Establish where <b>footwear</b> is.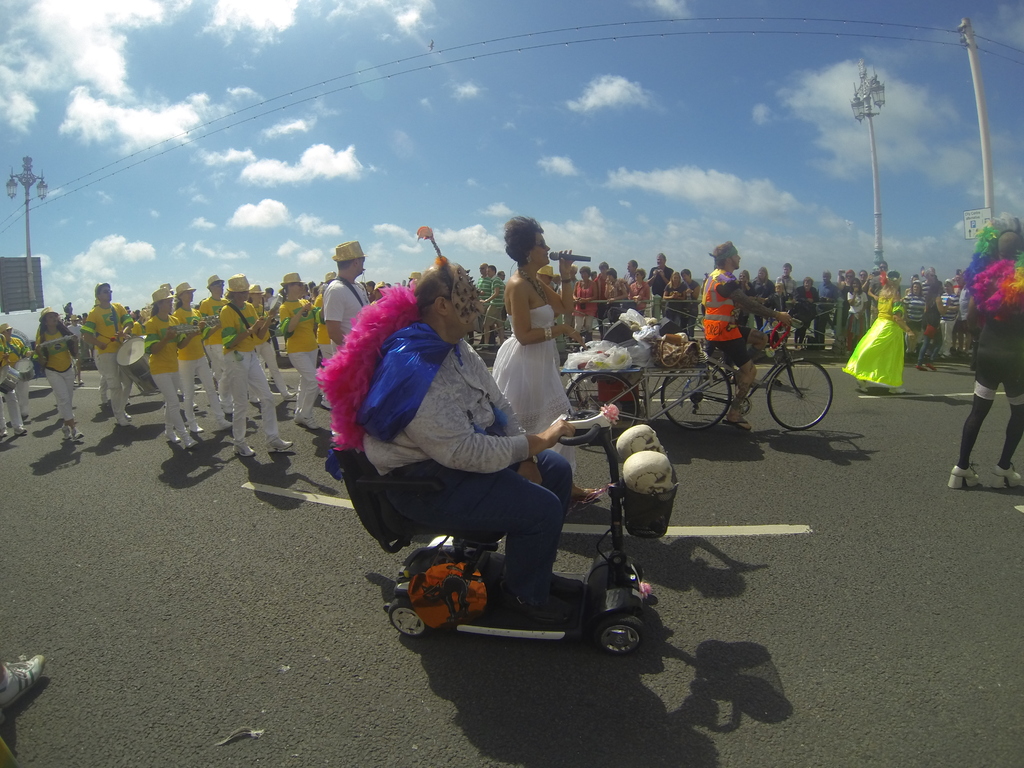
Established at pyautogui.locateOnScreen(126, 415, 135, 422).
